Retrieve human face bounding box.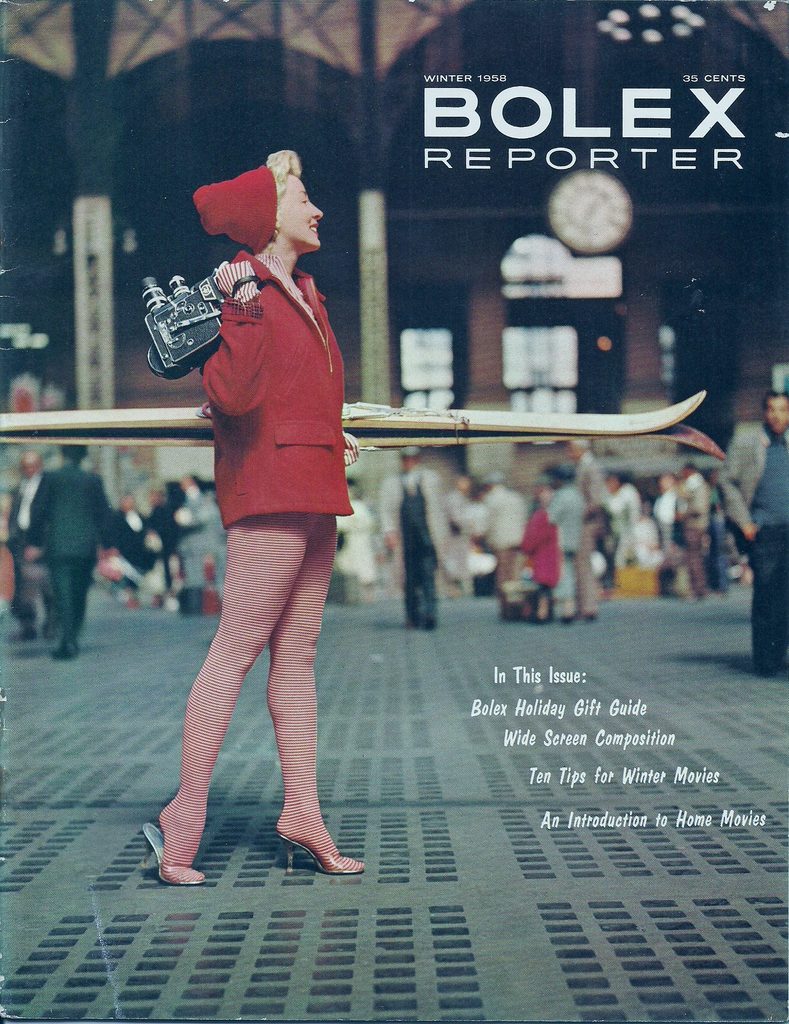
Bounding box: locate(763, 395, 788, 431).
